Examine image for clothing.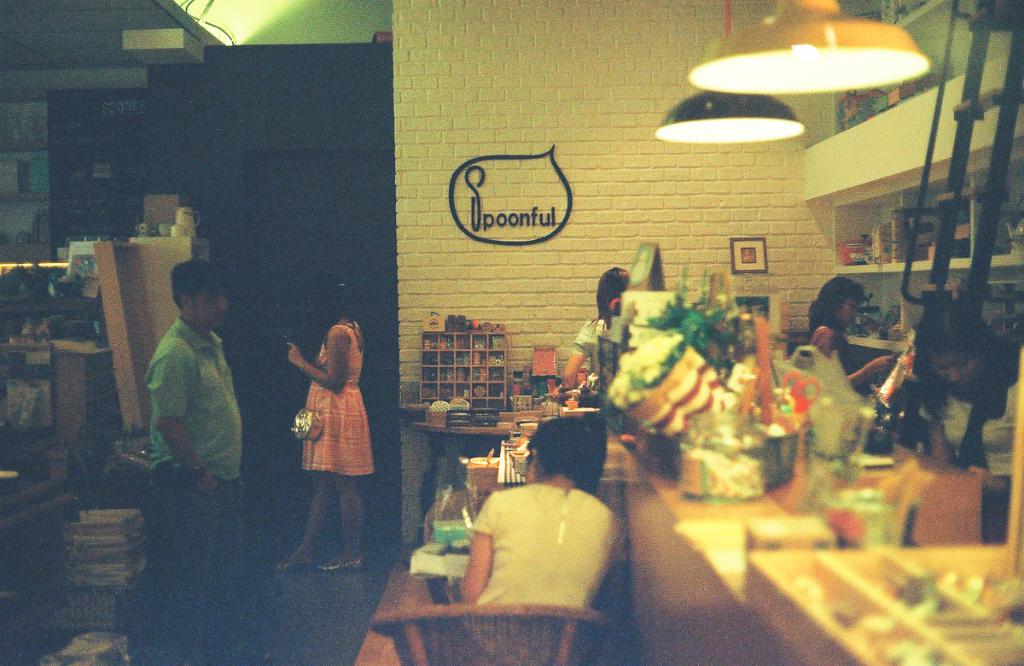
Examination result: [475,479,616,614].
